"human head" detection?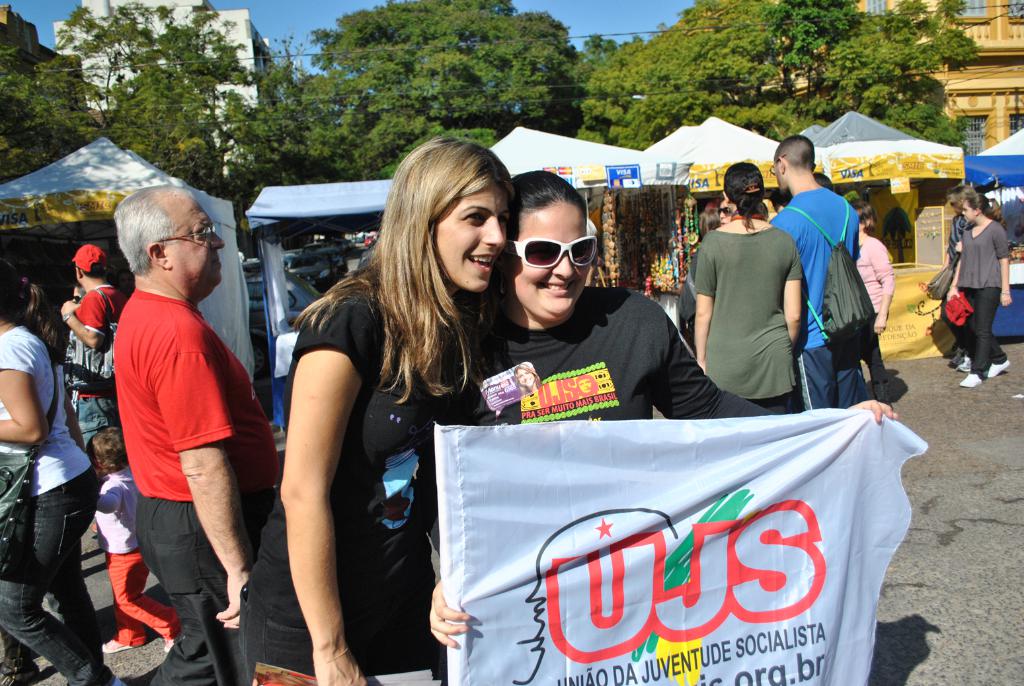
pyautogui.locateOnScreen(715, 200, 736, 224)
